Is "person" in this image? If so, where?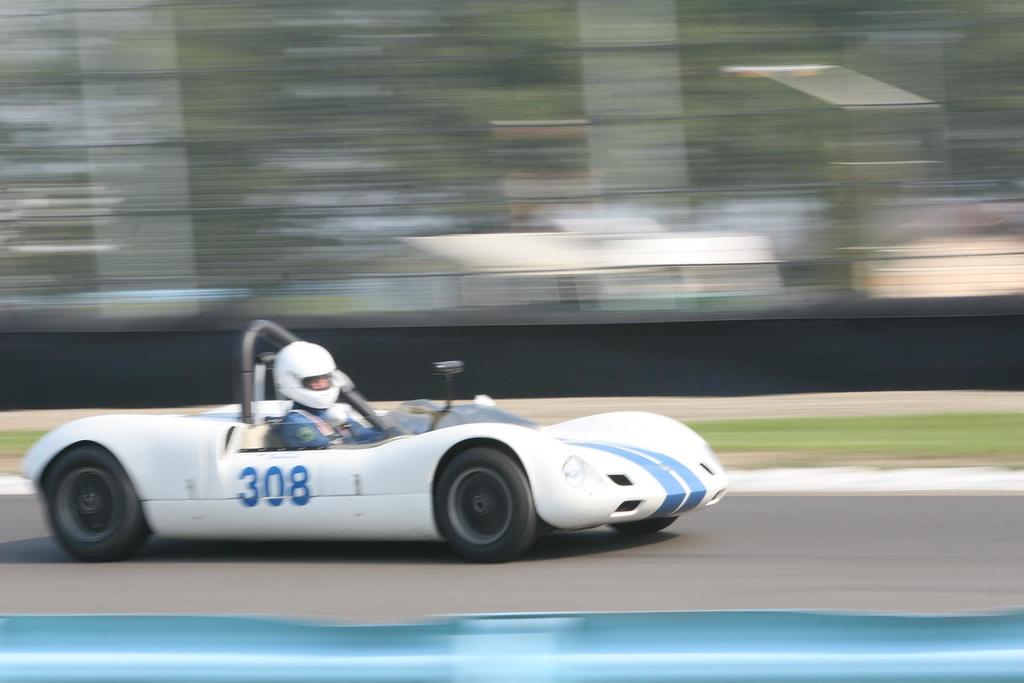
Yes, at box(282, 342, 388, 445).
